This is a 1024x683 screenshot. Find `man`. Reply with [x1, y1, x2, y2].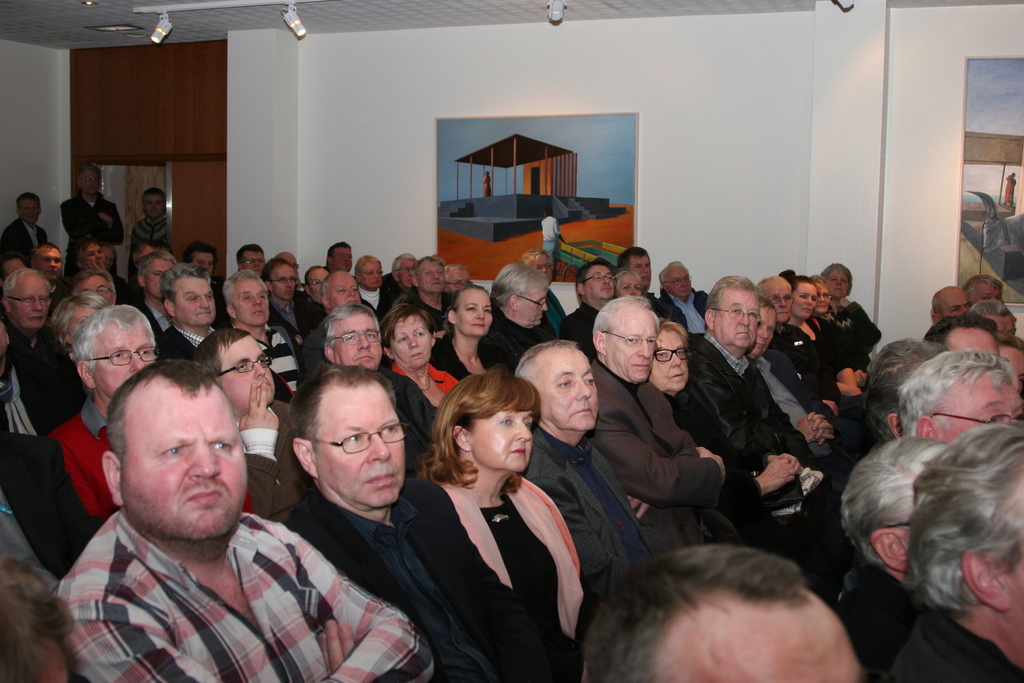
[618, 238, 655, 296].
